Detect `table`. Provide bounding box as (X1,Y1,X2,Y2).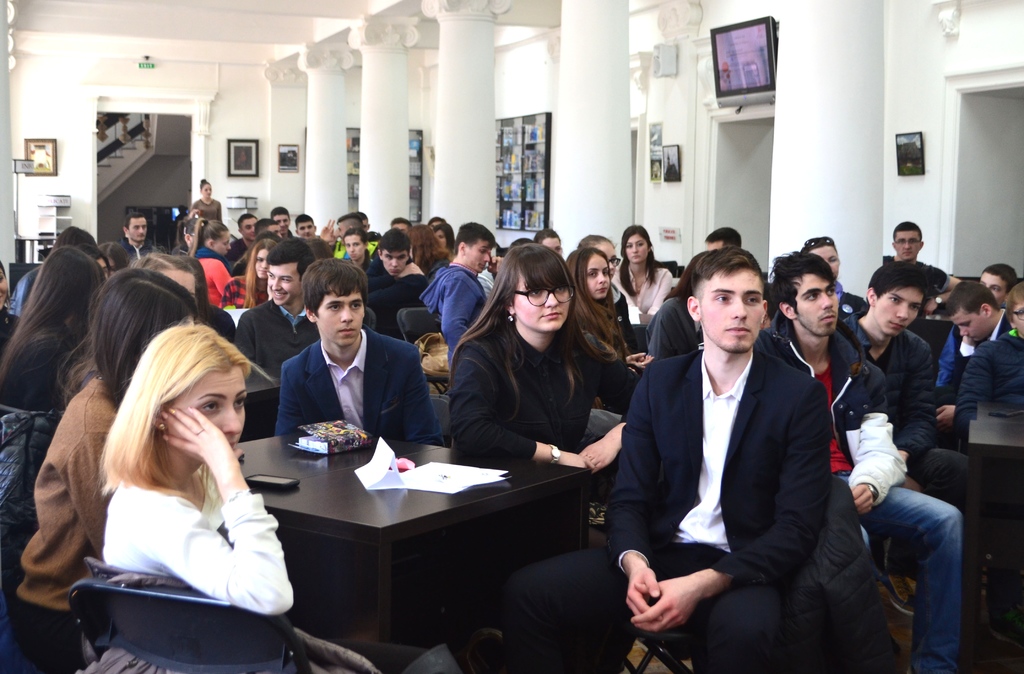
(240,425,616,664).
